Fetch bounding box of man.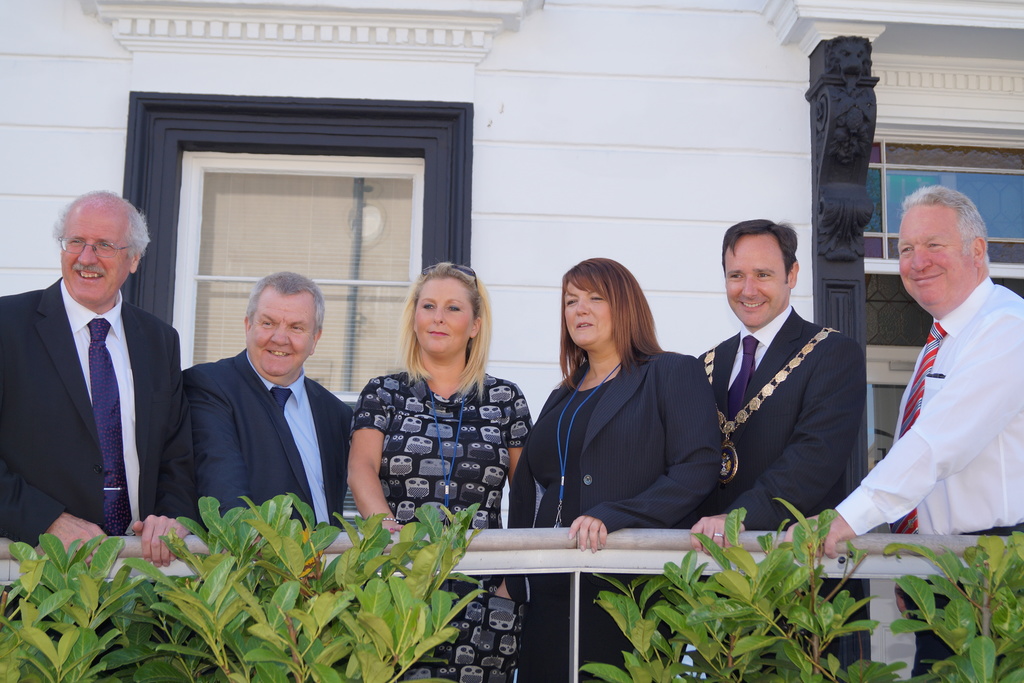
Bbox: locate(689, 219, 860, 682).
